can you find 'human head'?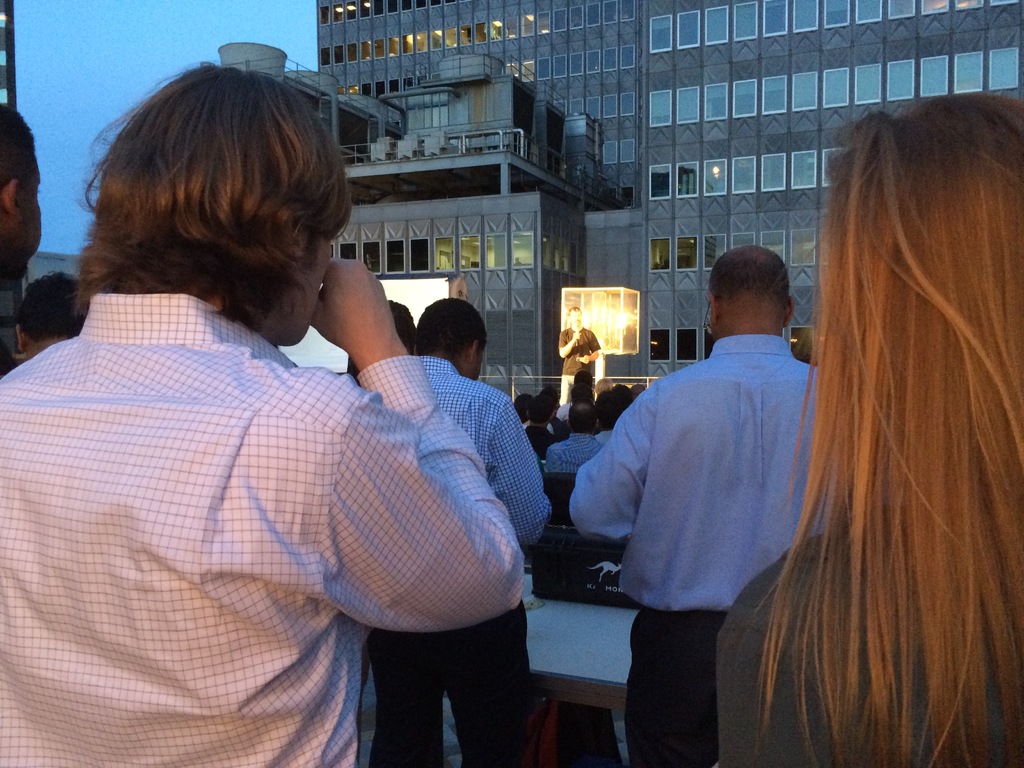
Yes, bounding box: BBox(595, 389, 616, 419).
